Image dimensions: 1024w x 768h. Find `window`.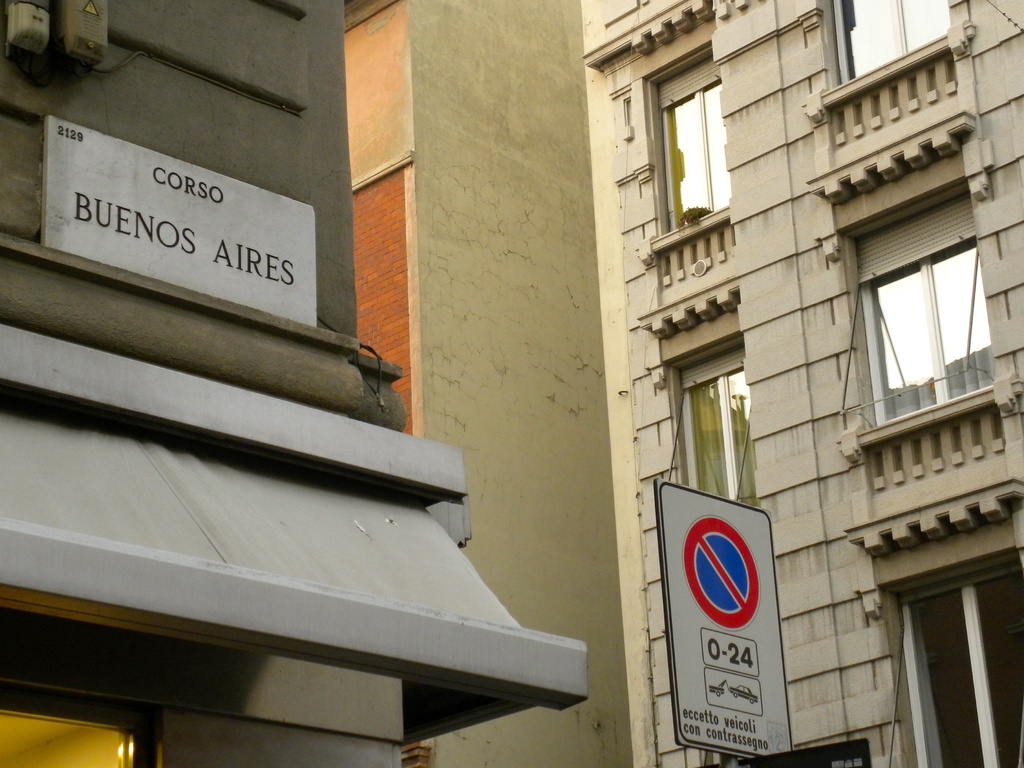
locate(833, 0, 948, 81).
